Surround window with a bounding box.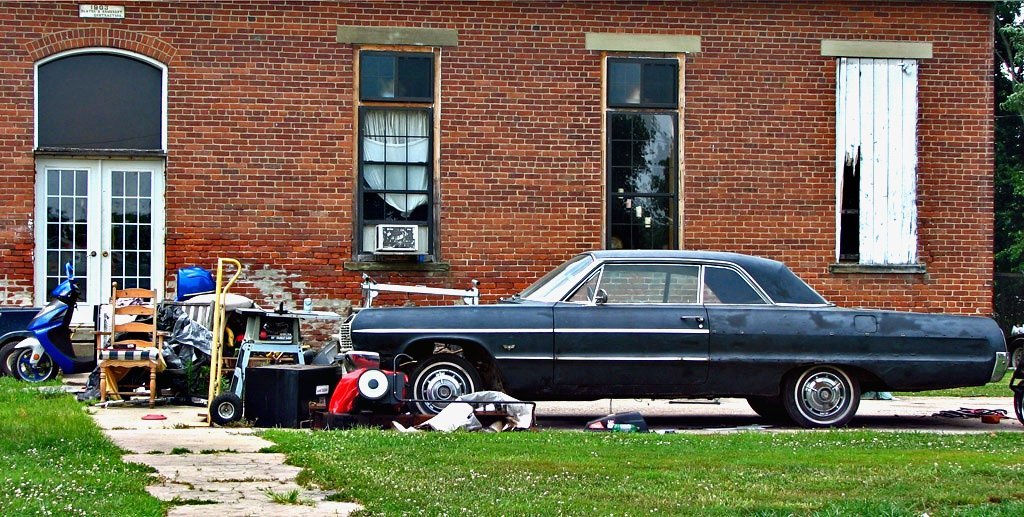
l=596, t=35, r=711, b=248.
